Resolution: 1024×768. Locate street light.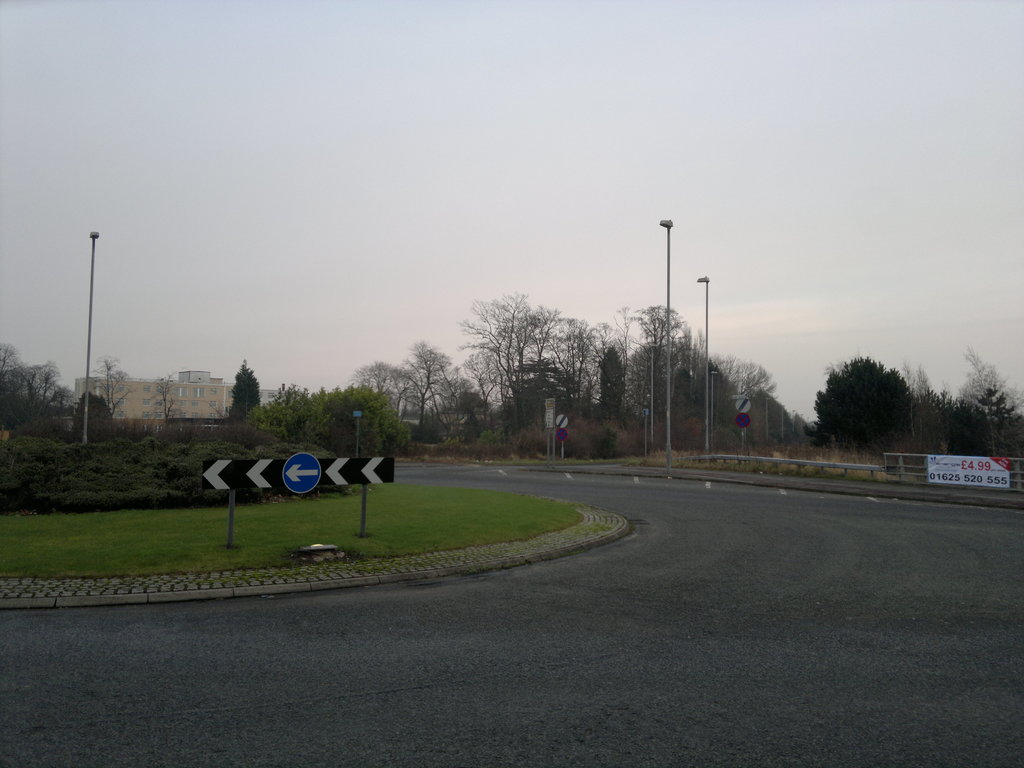
[x1=86, y1=228, x2=100, y2=451].
